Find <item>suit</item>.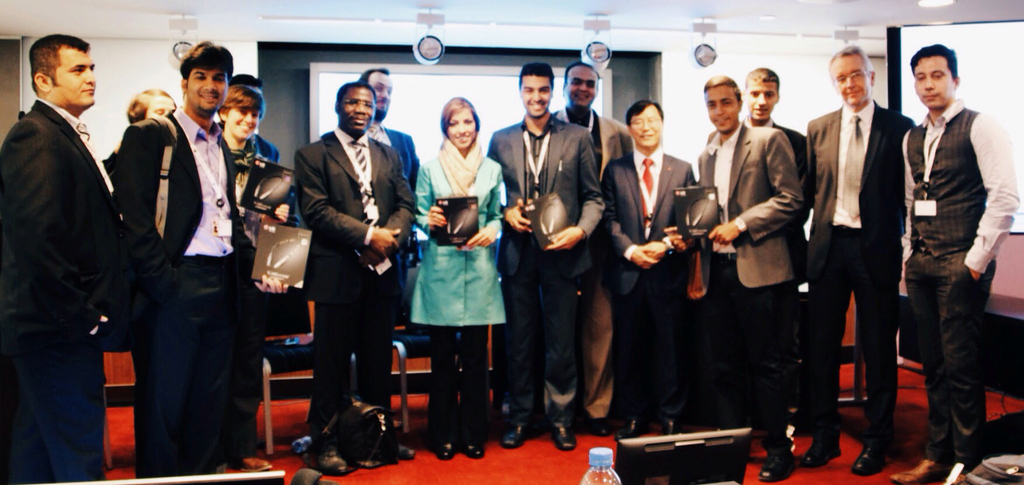
locate(545, 96, 635, 423).
